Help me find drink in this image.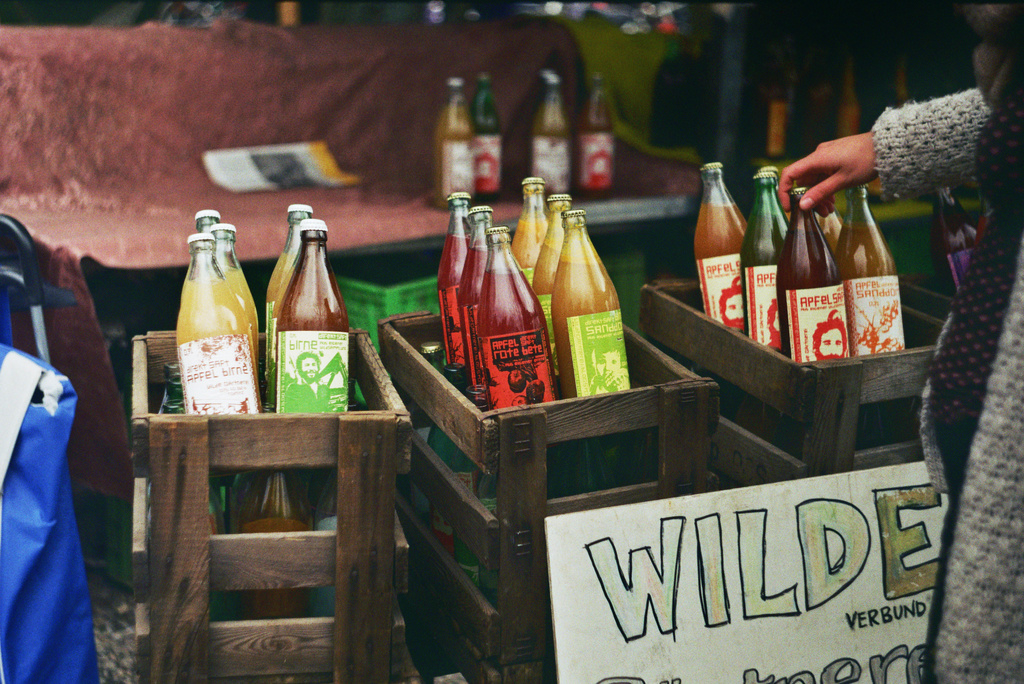
Found it: [435,199,637,436].
